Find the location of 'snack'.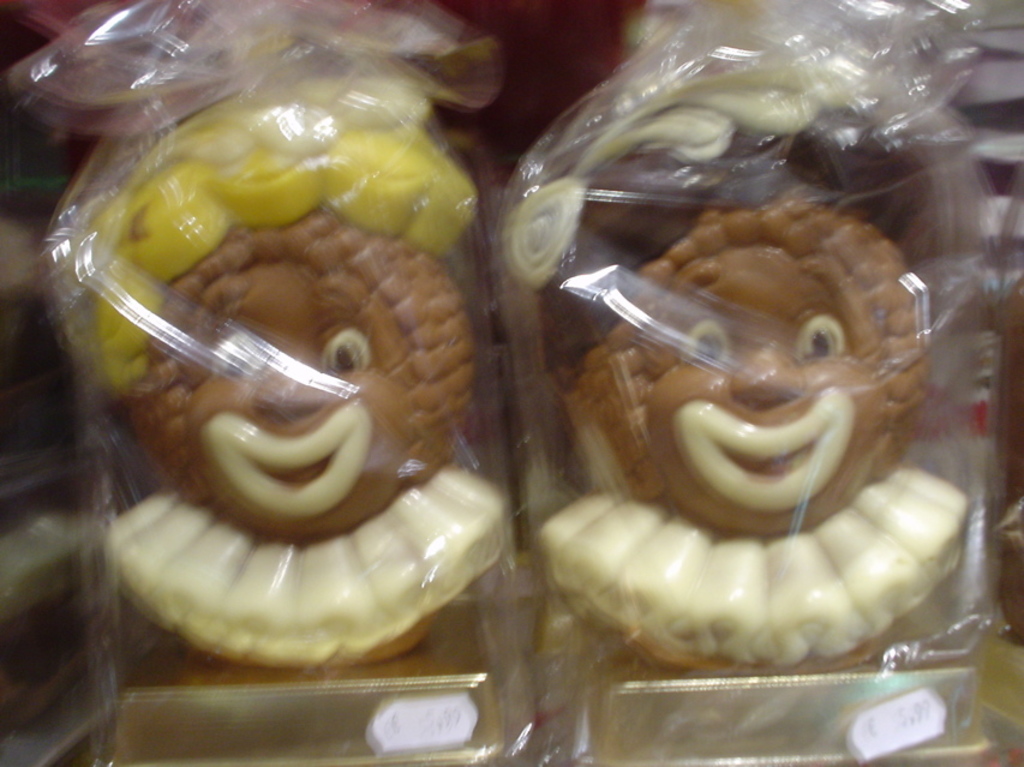
Location: locate(0, 54, 513, 672).
